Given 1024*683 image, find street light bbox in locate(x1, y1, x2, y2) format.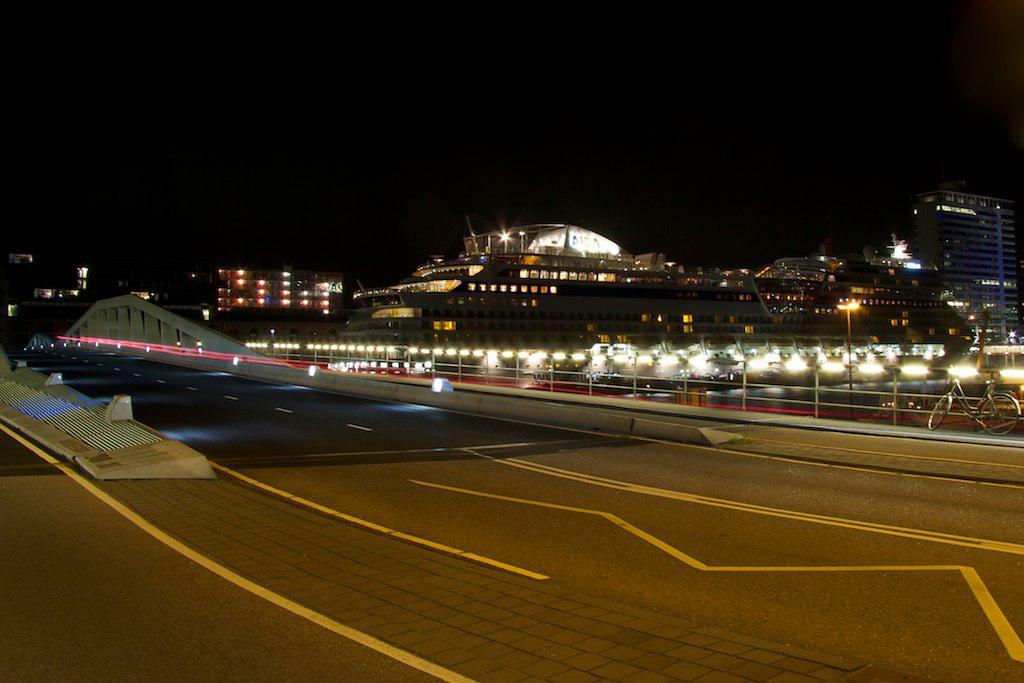
locate(279, 340, 293, 362).
